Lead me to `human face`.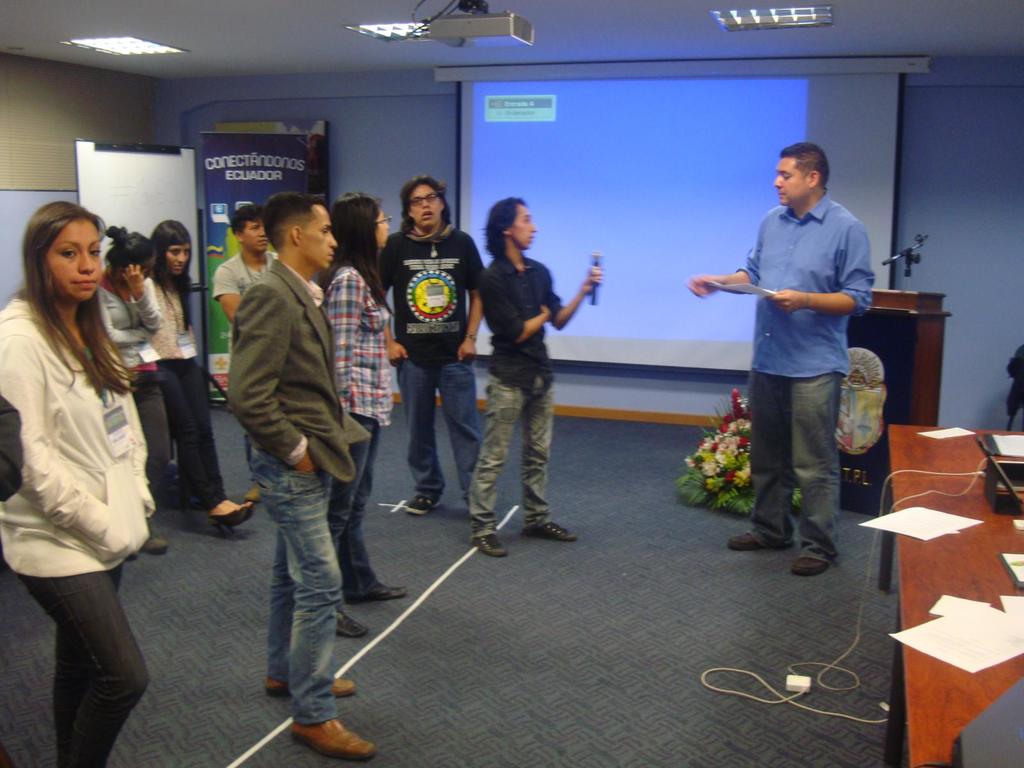
Lead to rect(408, 177, 440, 228).
